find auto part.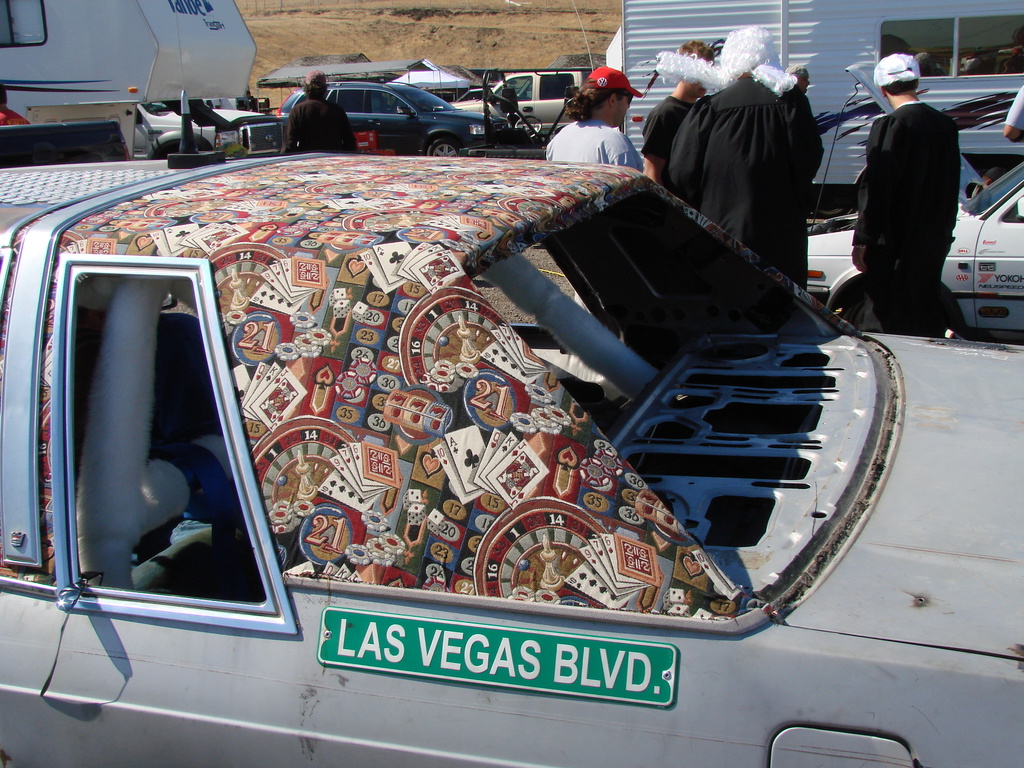
(364, 92, 425, 164).
